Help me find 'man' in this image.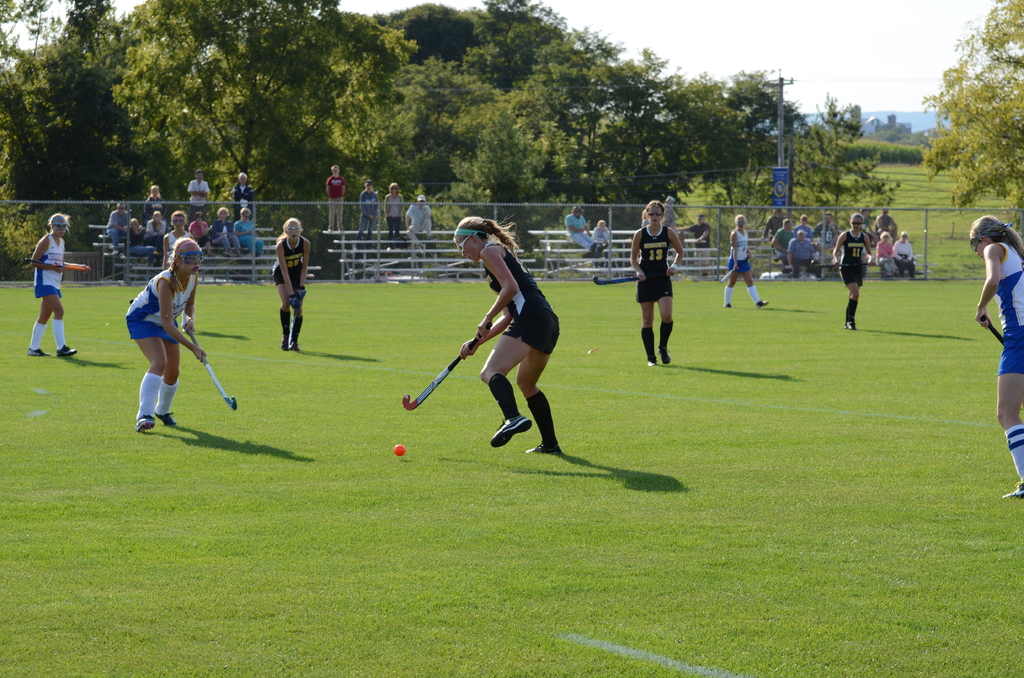
Found it: <region>364, 182, 379, 238</region>.
